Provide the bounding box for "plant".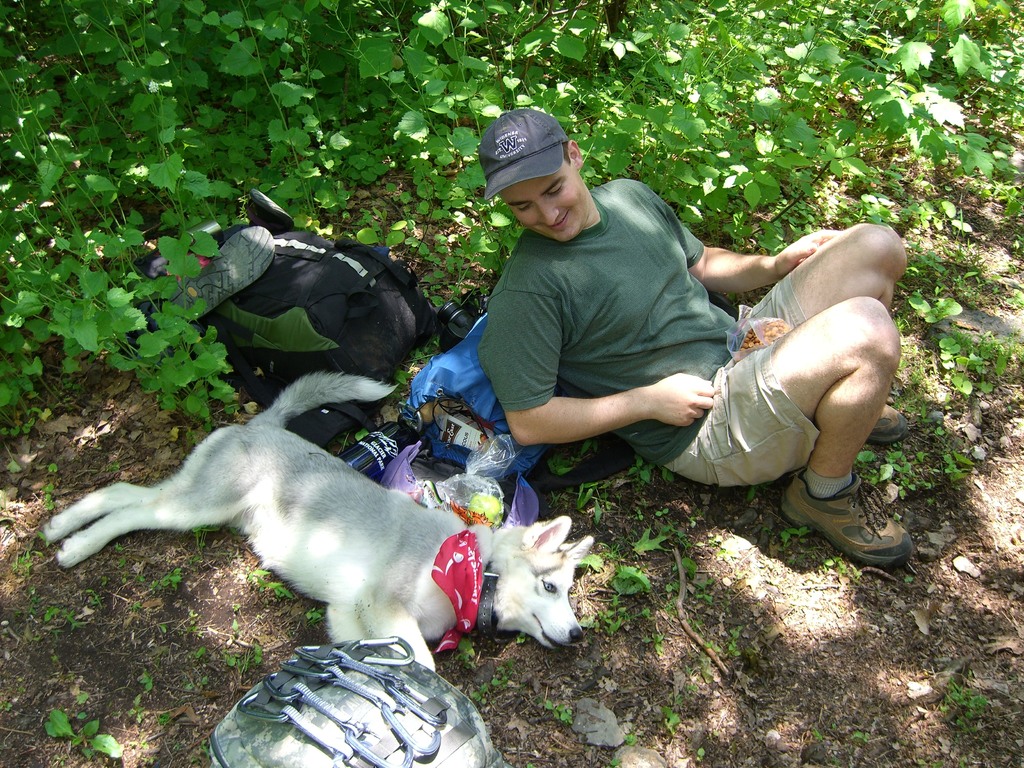
[99,575,109,586].
